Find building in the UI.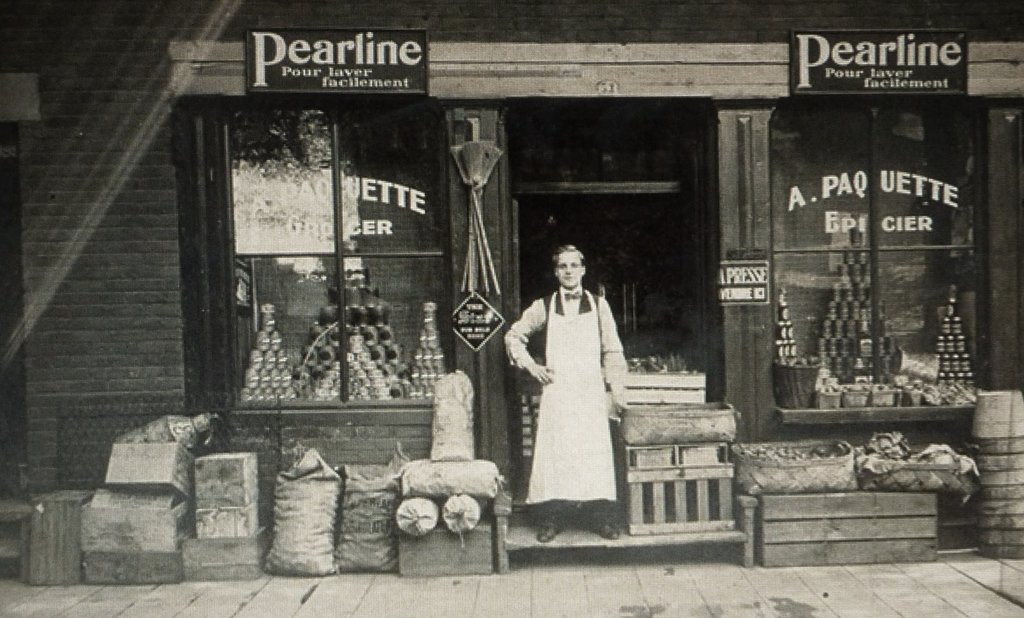
UI element at bbox=(0, 0, 1023, 574).
